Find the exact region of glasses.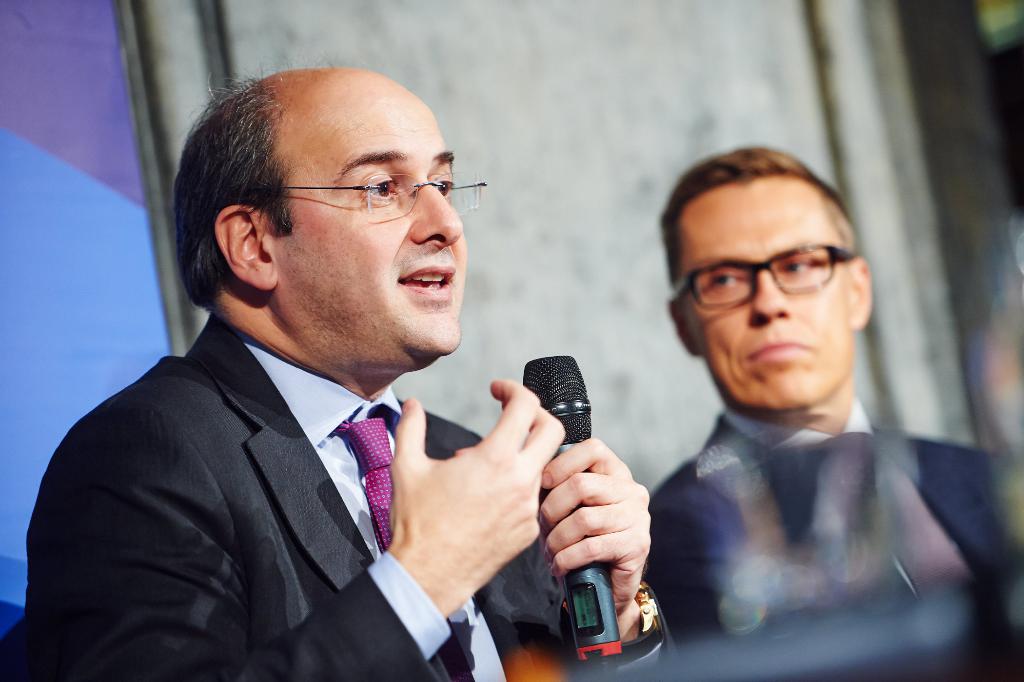
Exact region: [x1=660, y1=241, x2=862, y2=320].
